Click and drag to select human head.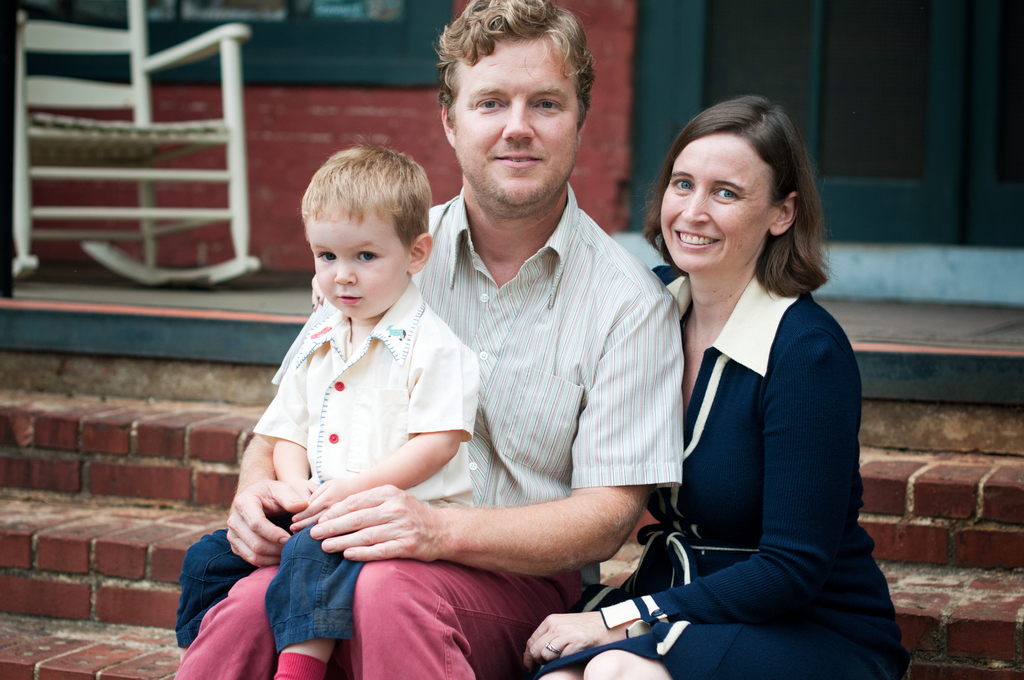
Selection: left=299, top=136, right=430, bottom=317.
